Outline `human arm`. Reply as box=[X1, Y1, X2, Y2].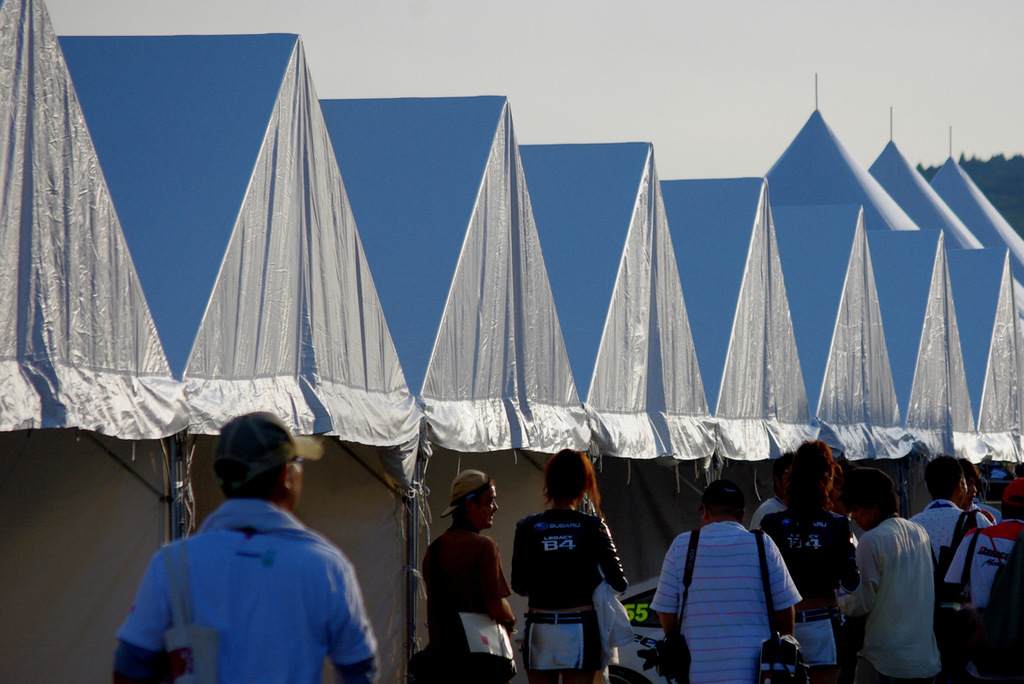
box=[748, 501, 789, 551].
